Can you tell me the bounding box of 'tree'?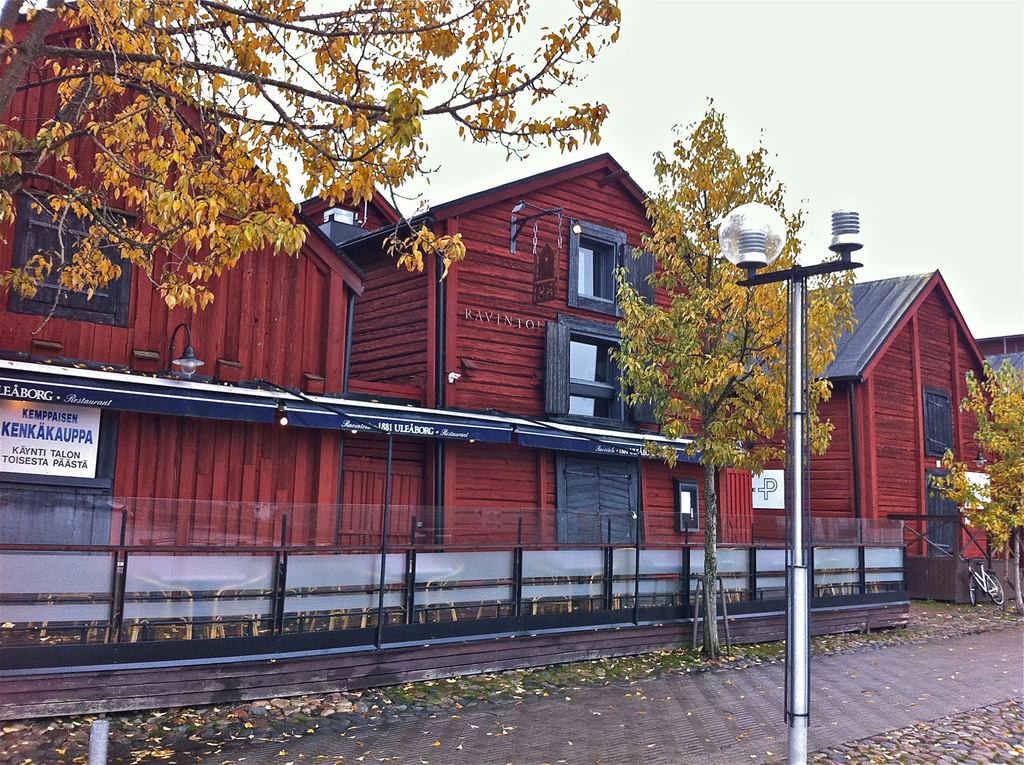
region(606, 99, 865, 656).
